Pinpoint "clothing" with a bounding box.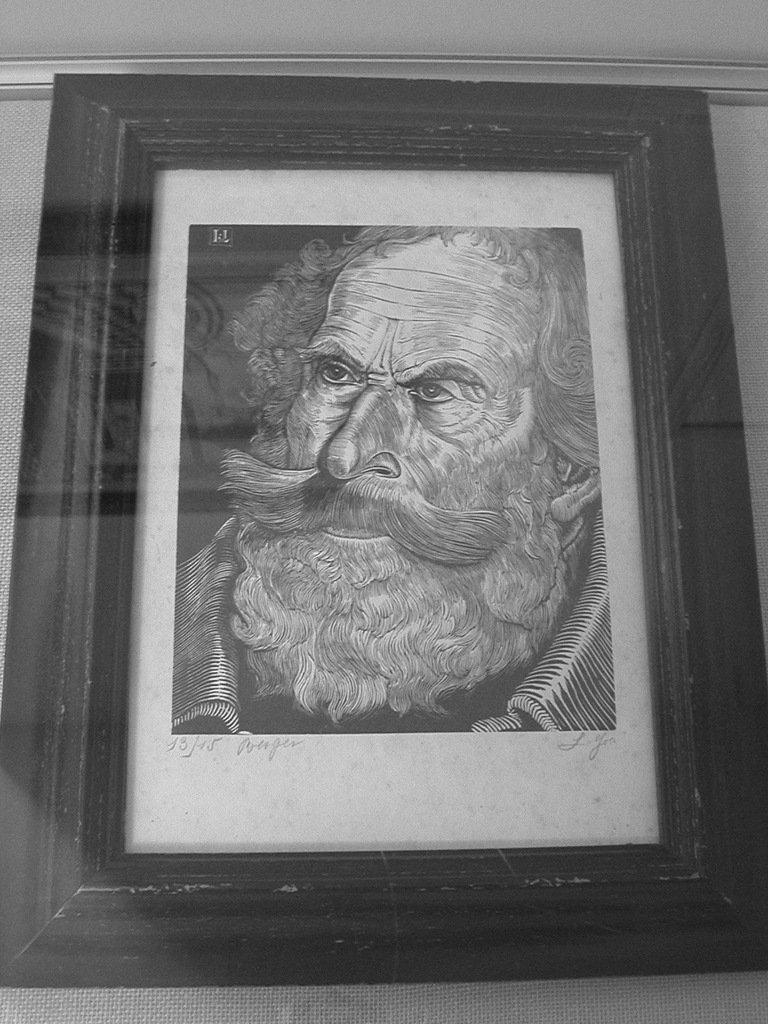
l=164, t=493, r=611, b=734.
